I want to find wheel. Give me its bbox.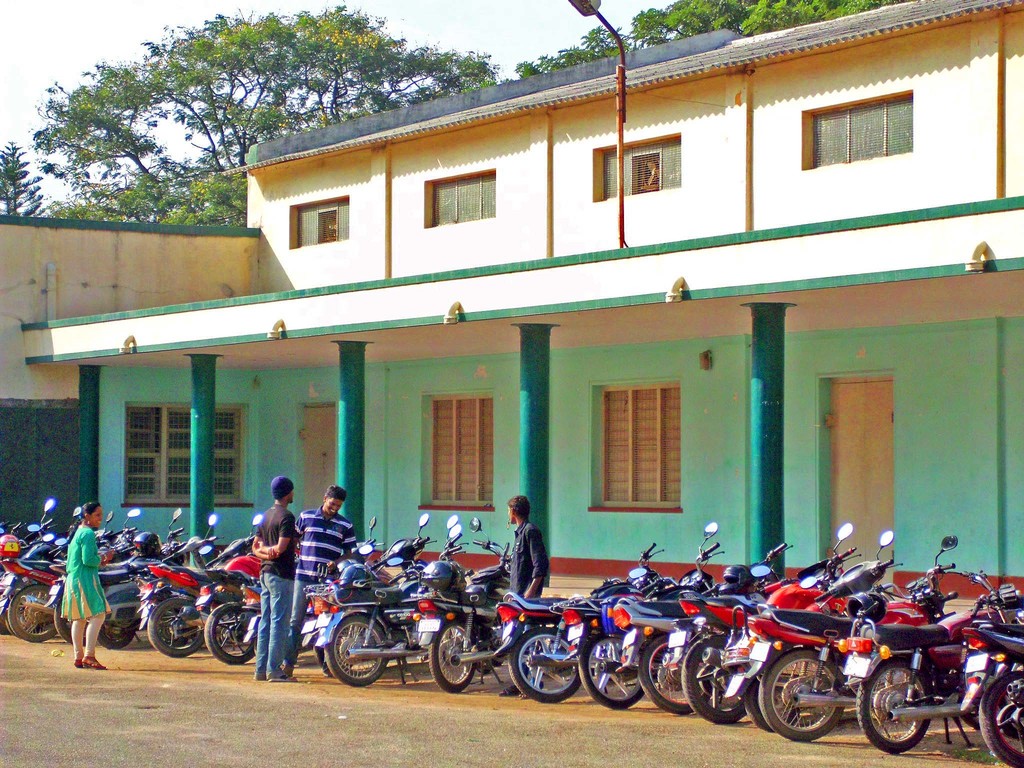
1,586,17,634.
